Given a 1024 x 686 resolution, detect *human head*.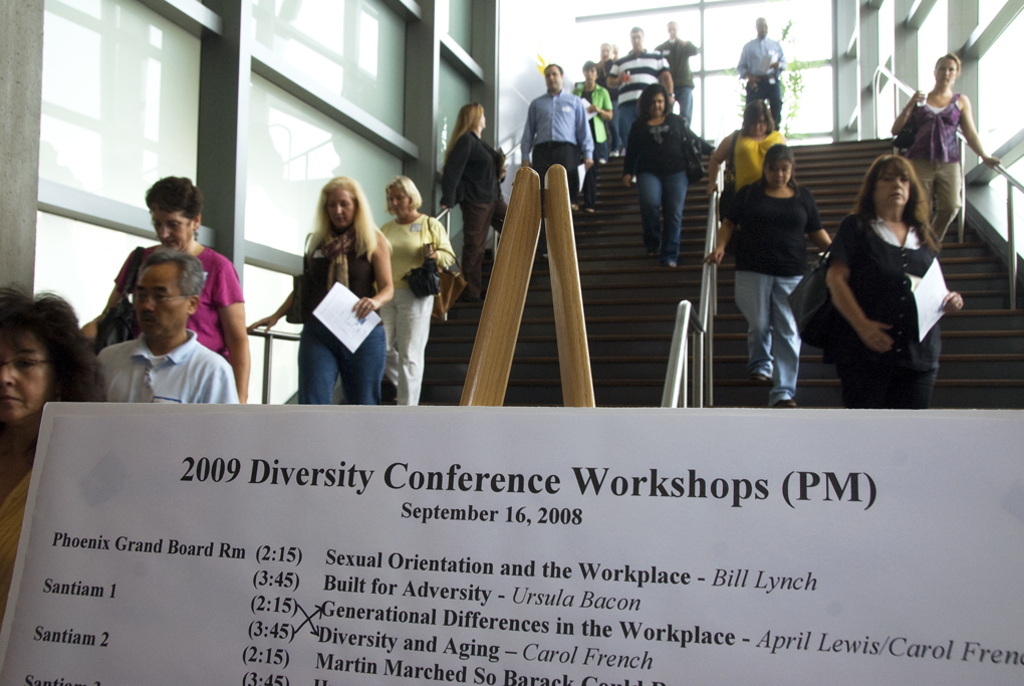
rect(544, 63, 562, 92).
